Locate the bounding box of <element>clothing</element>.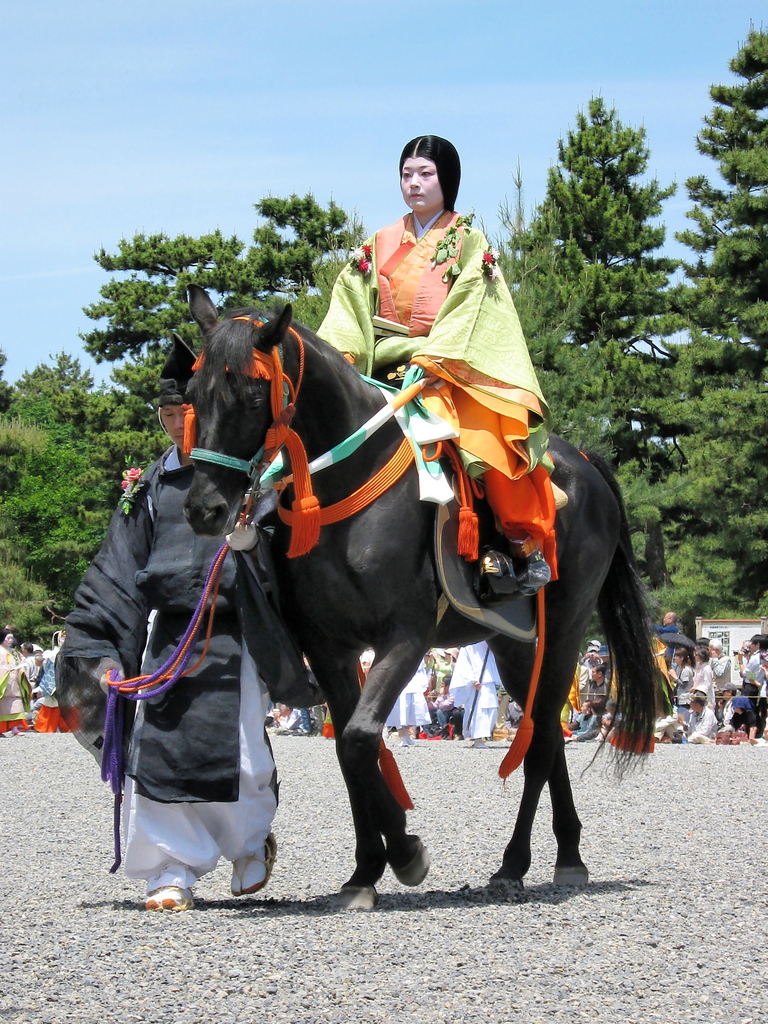
Bounding box: {"left": 312, "top": 204, "right": 559, "bottom": 602}.
